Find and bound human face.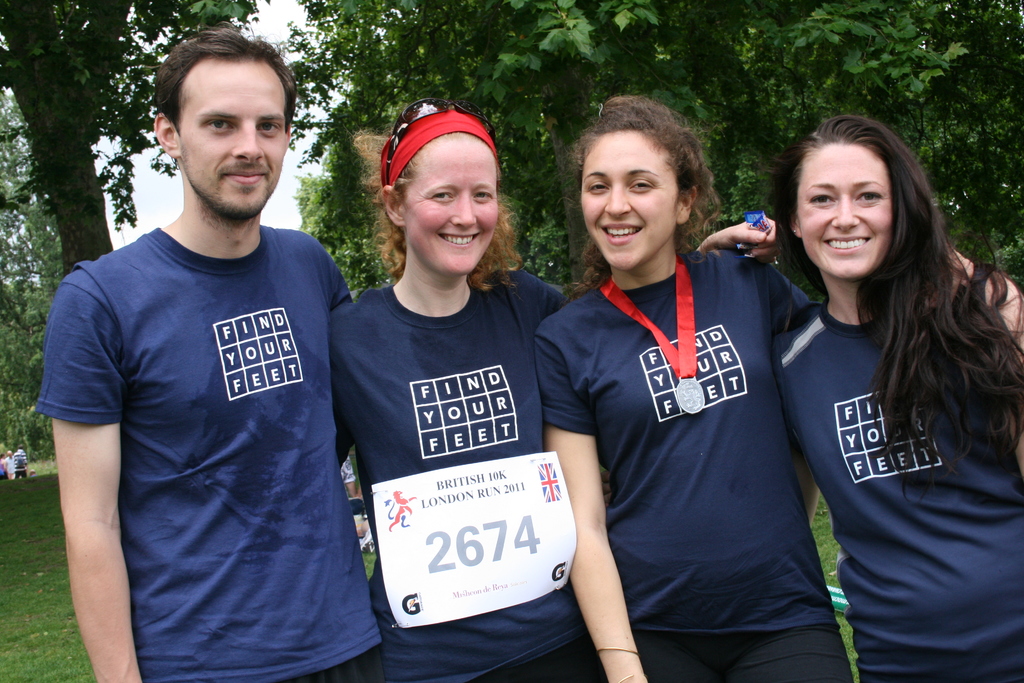
Bound: {"x1": 182, "y1": 61, "x2": 288, "y2": 216}.
